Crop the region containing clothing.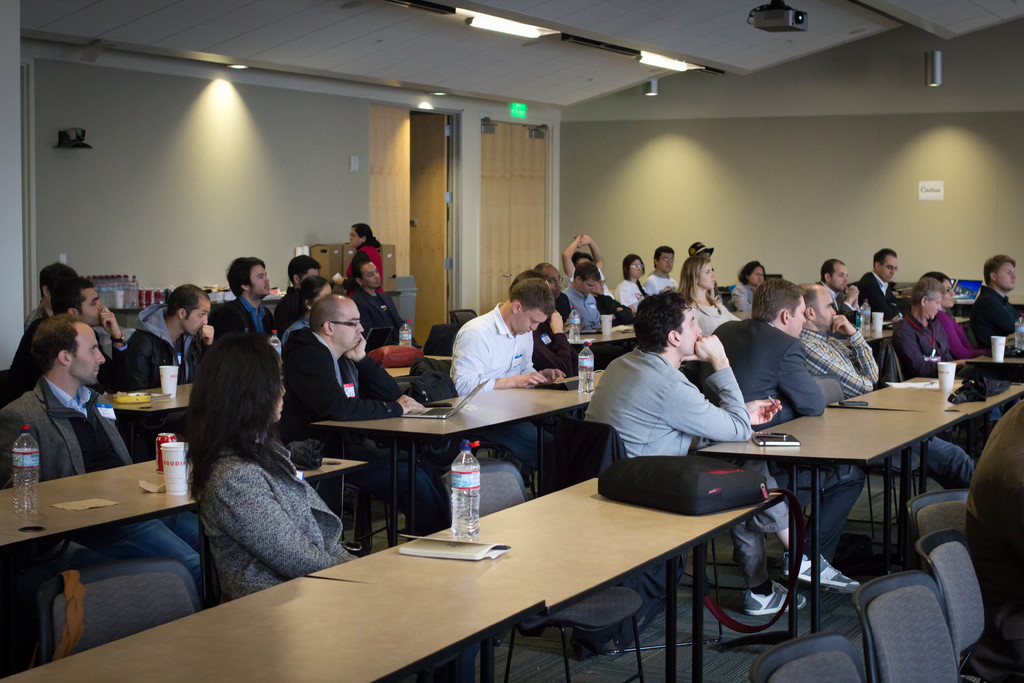
Crop region: (25, 295, 51, 329).
